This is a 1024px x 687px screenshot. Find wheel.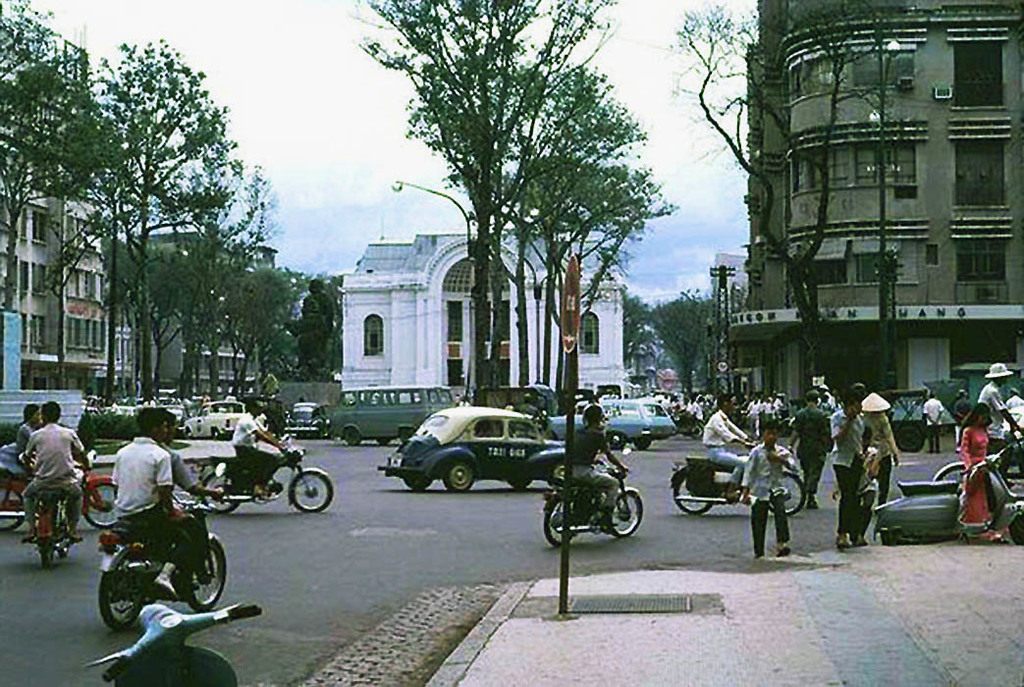
Bounding box: <region>504, 480, 535, 488</region>.
